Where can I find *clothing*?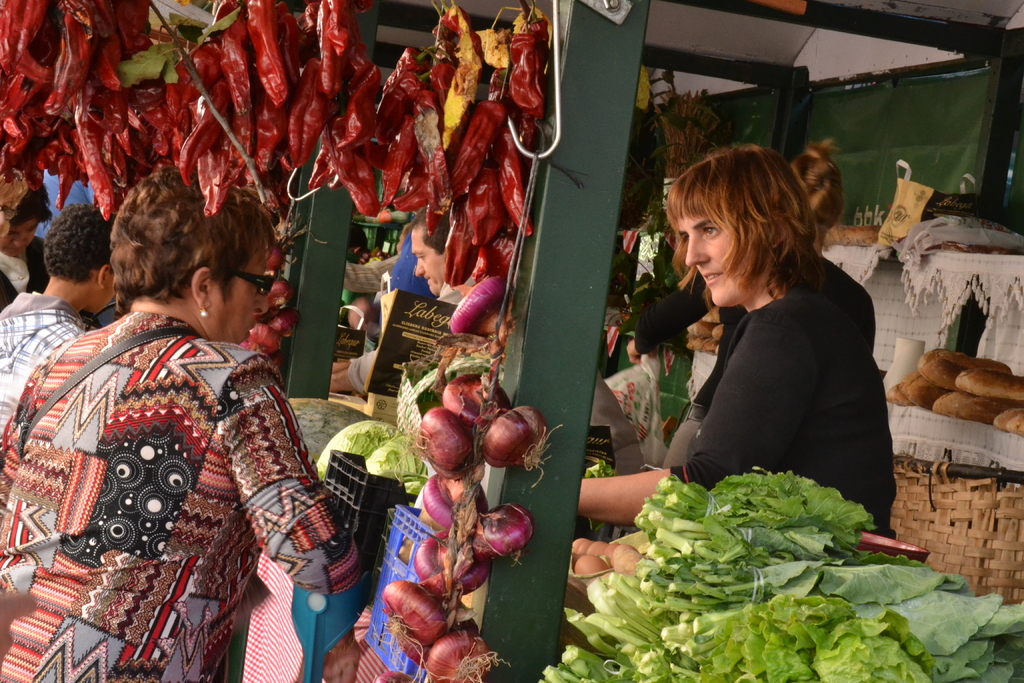
You can find it at {"x1": 654, "y1": 249, "x2": 901, "y2": 545}.
